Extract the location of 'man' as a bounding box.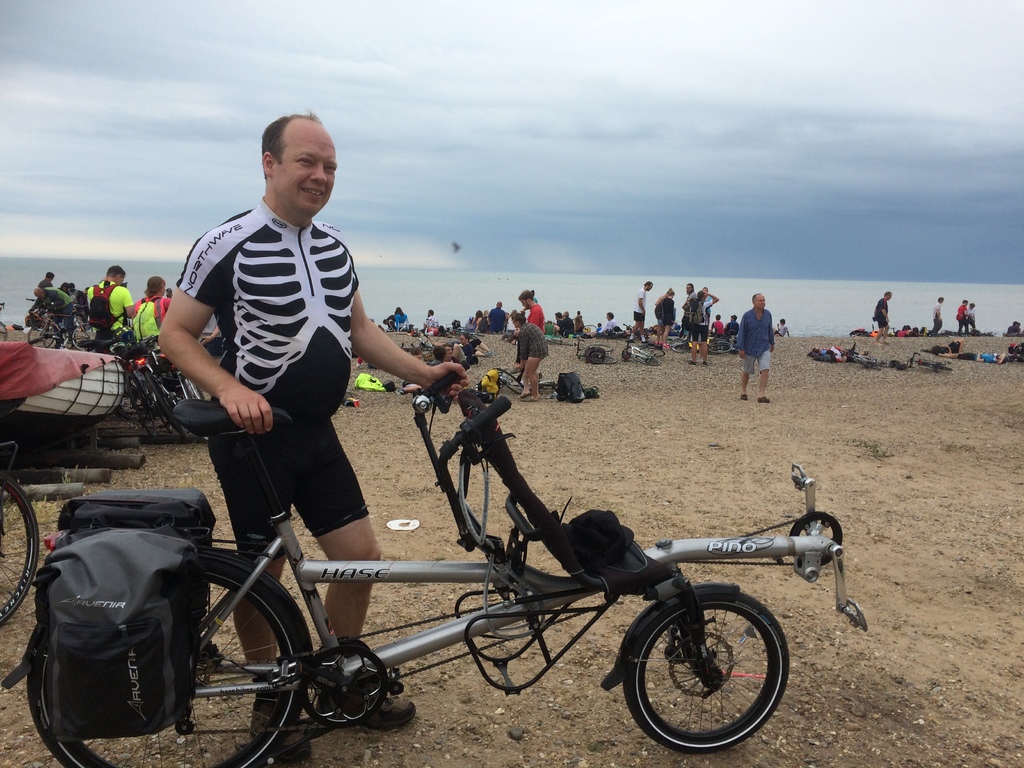
left=422, top=310, right=442, bottom=330.
